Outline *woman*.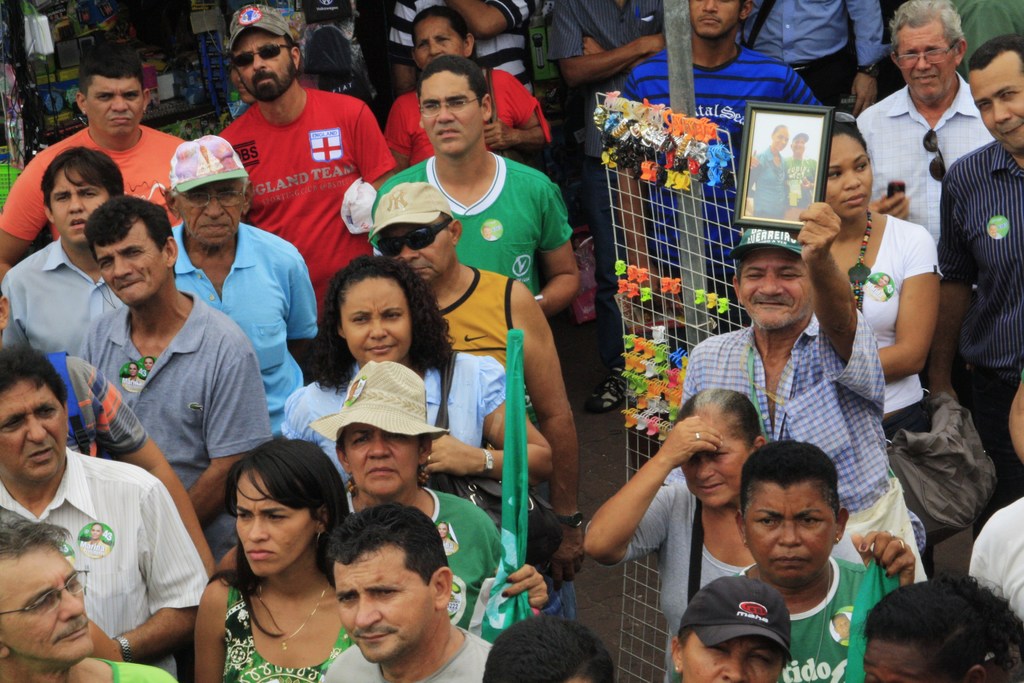
Outline: 194 438 353 682.
